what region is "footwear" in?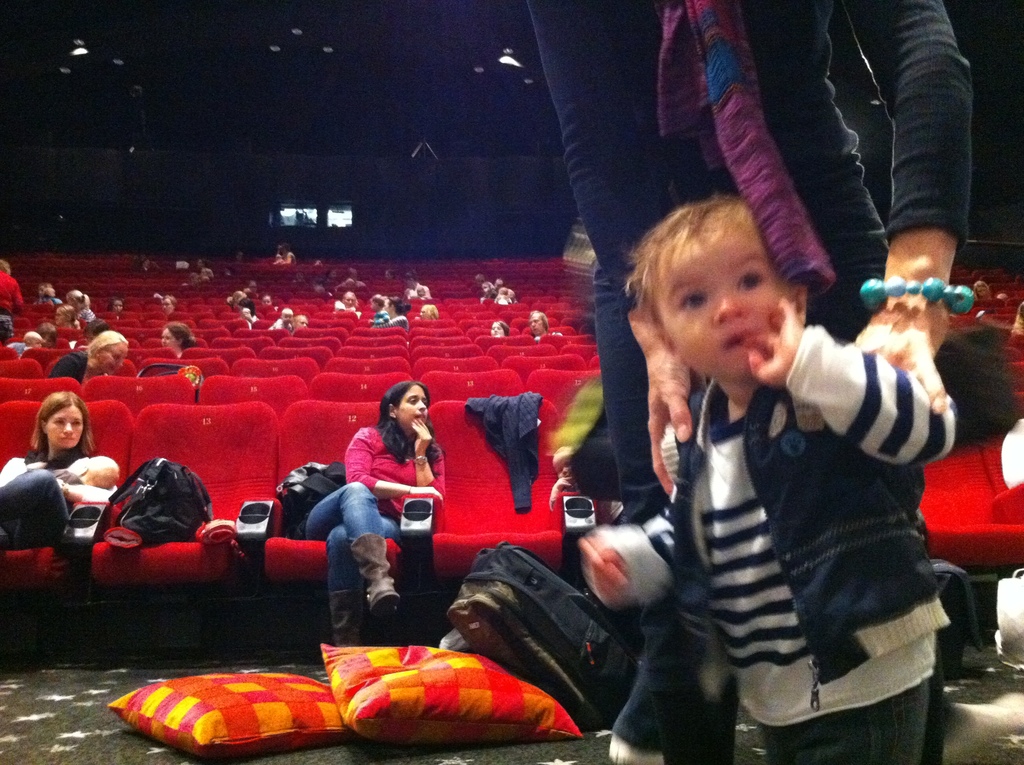
pyautogui.locateOnScreen(351, 533, 398, 618).
